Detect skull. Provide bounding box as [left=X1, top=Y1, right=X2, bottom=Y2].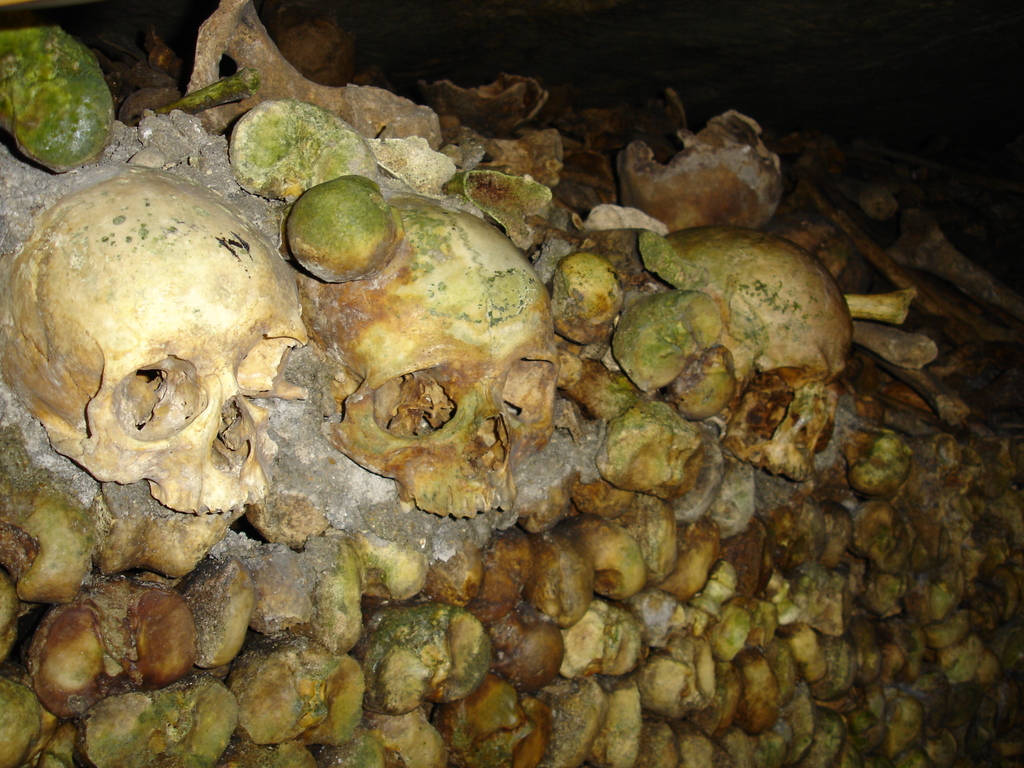
[left=662, top=225, right=857, bottom=477].
